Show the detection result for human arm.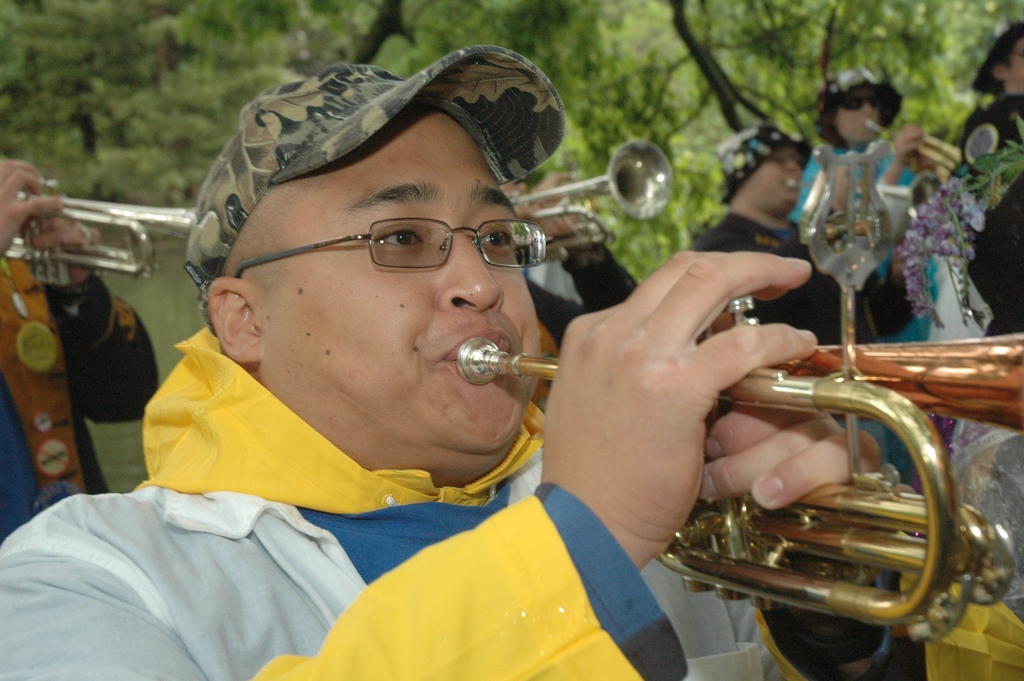
(left=0, top=252, right=820, bottom=680).
